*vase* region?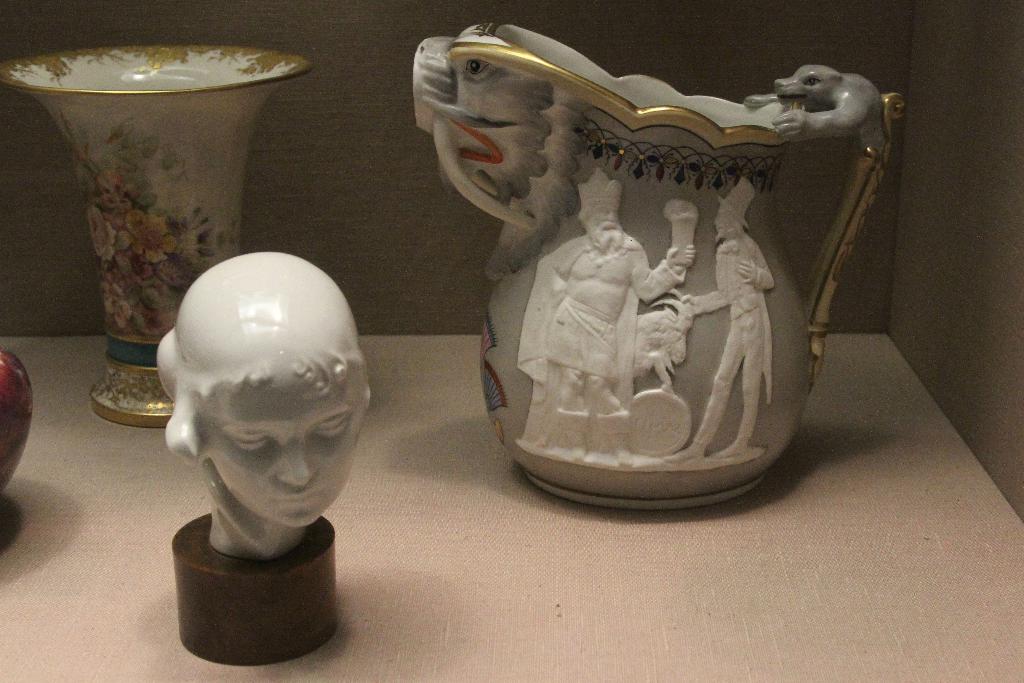
[left=0, top=45, right=314, bottom=431]
